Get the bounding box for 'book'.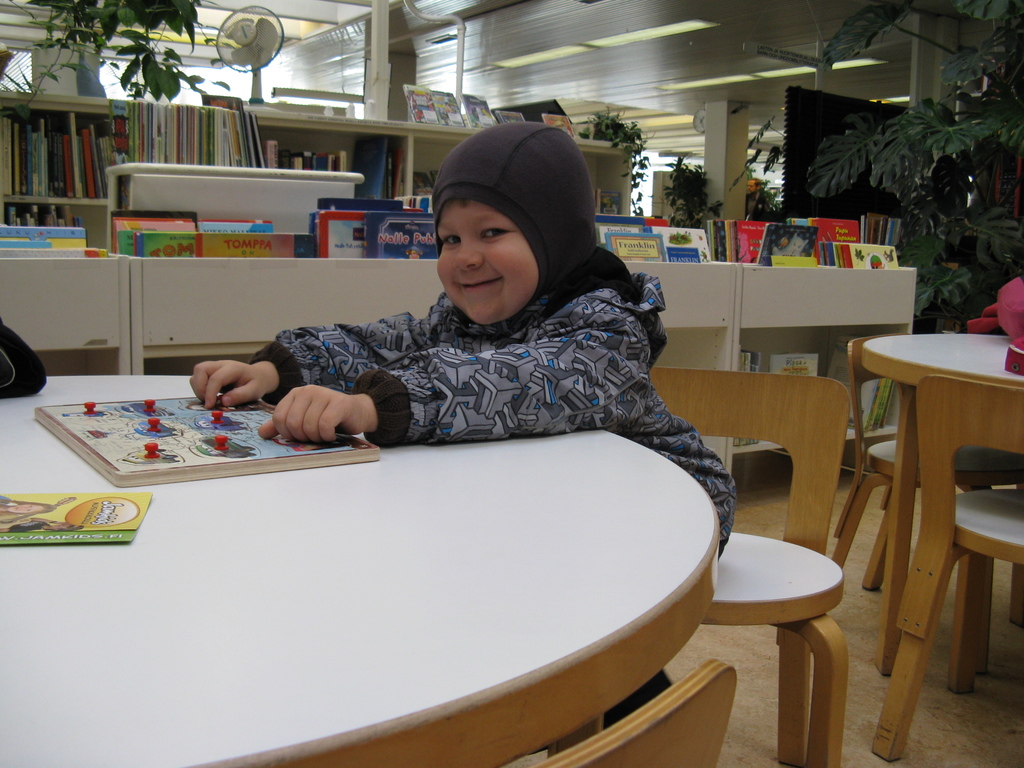
{"x1": 600, "y1": 222, "x2": 643, "y2": 250}.
